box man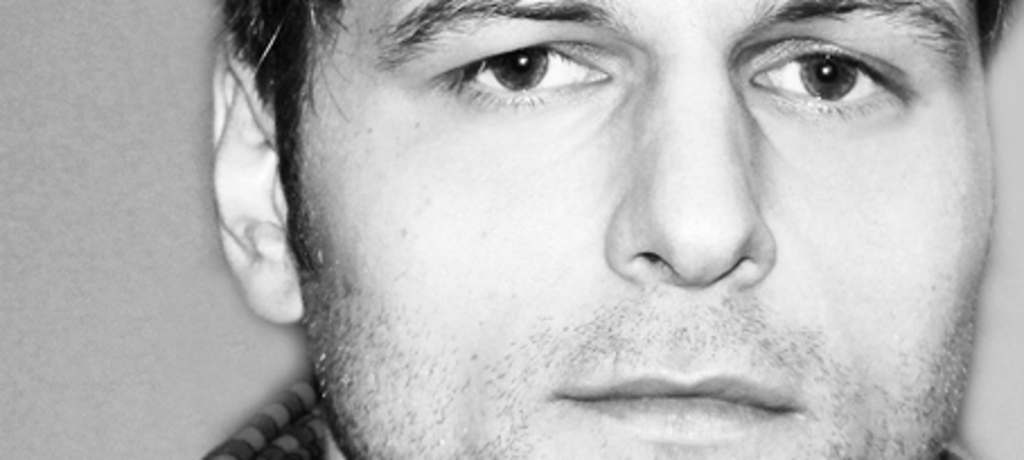
region(203, 0, 1006, 458)
